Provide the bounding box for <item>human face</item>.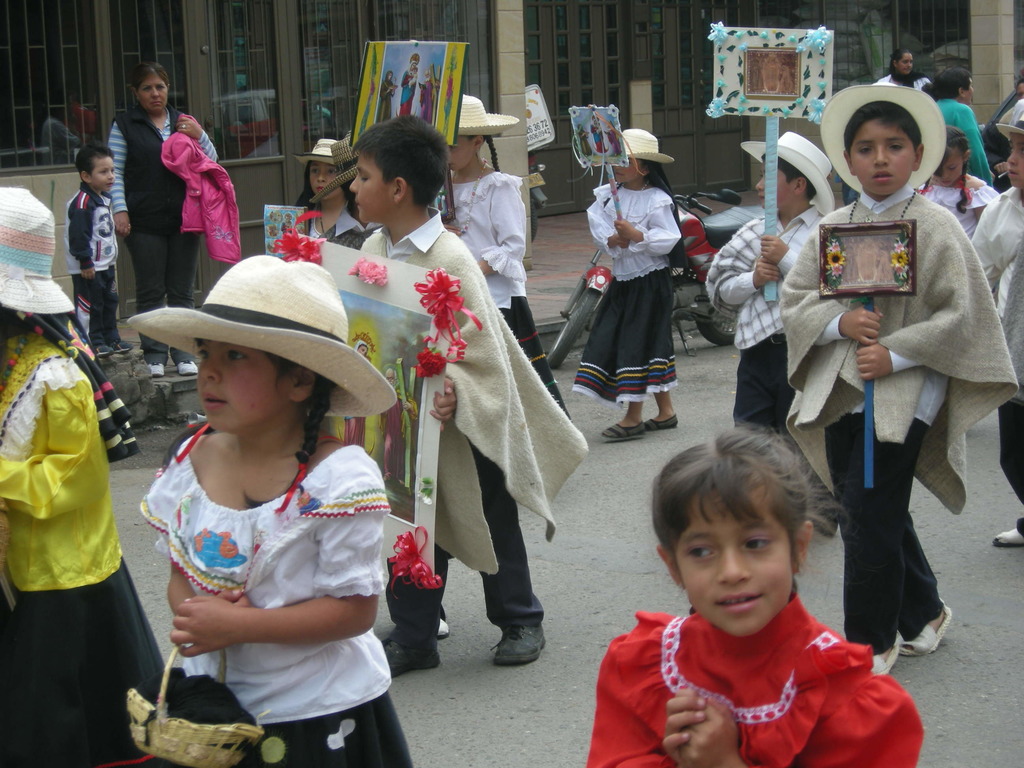
<region>613, 159, 640, 182</region>.
